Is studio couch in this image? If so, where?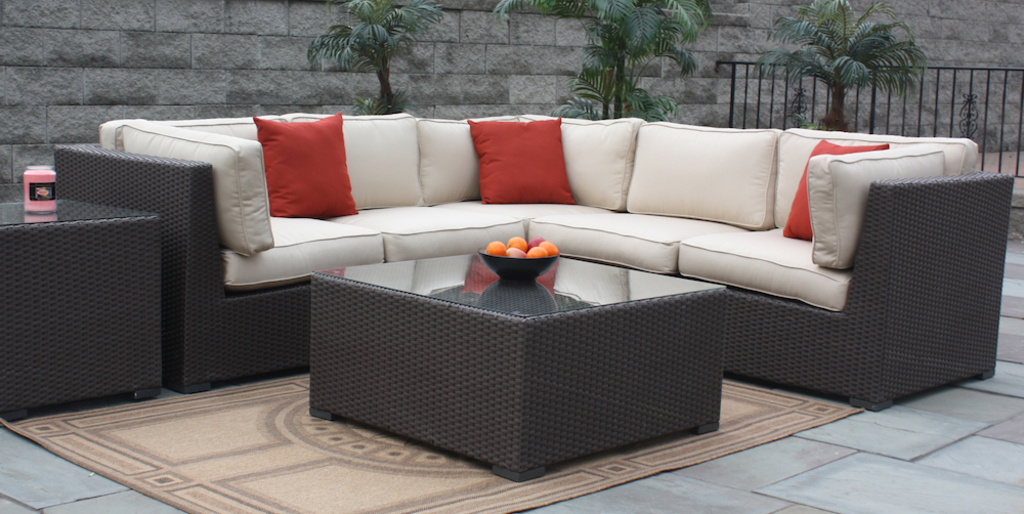
Yes, at bbox(46, 111, 1021, 411).
